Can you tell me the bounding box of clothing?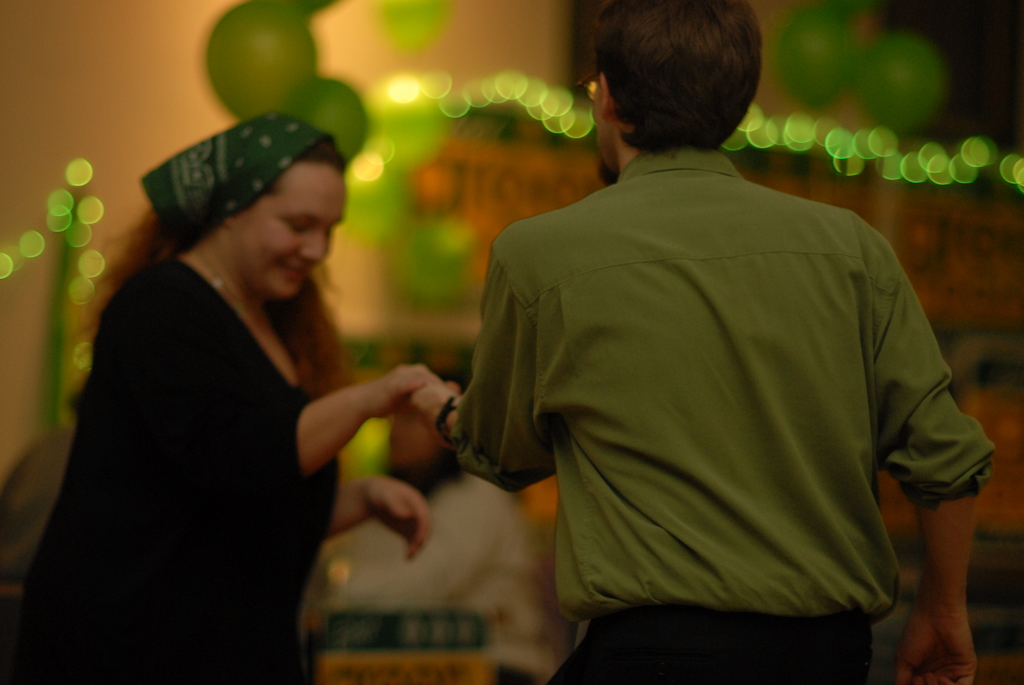
BBox(477, 146, 981, 665).
